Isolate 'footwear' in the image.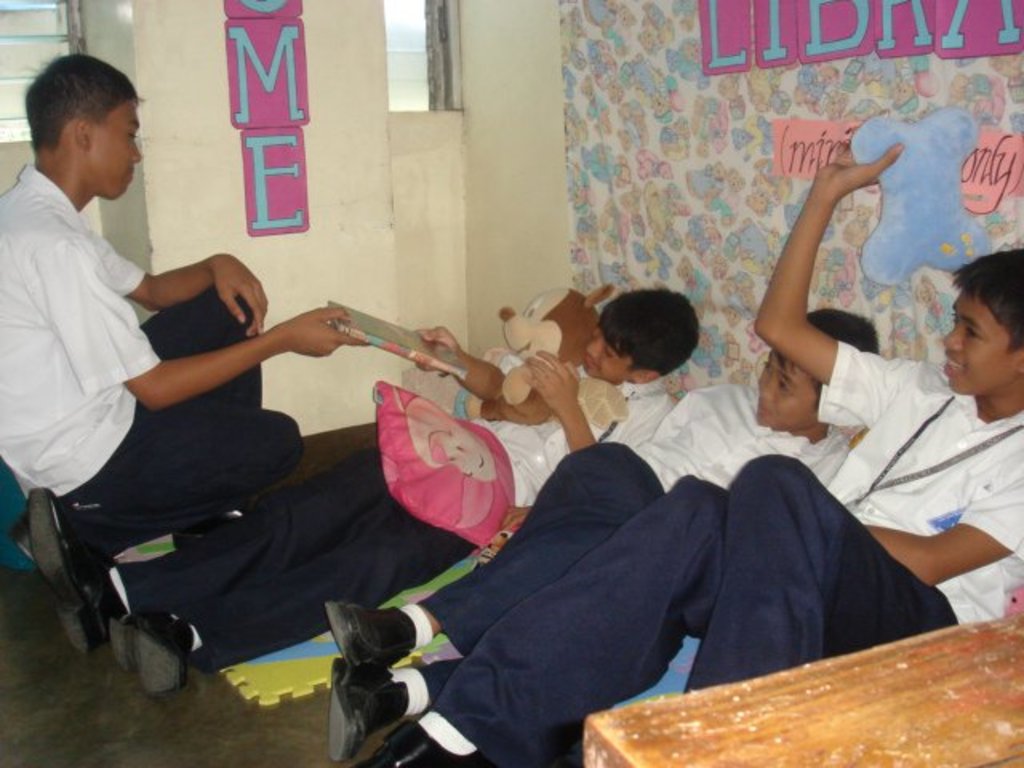
Isolated region: [10, 518, 46, 579].
